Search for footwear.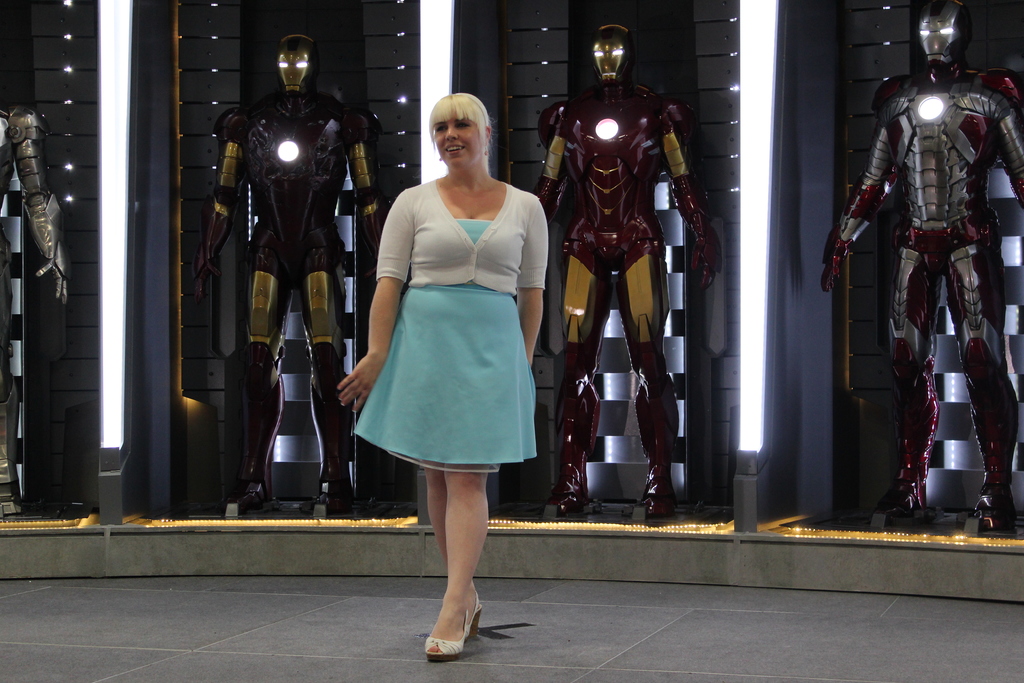
Found at BBox(423, 582, 486, 661).
